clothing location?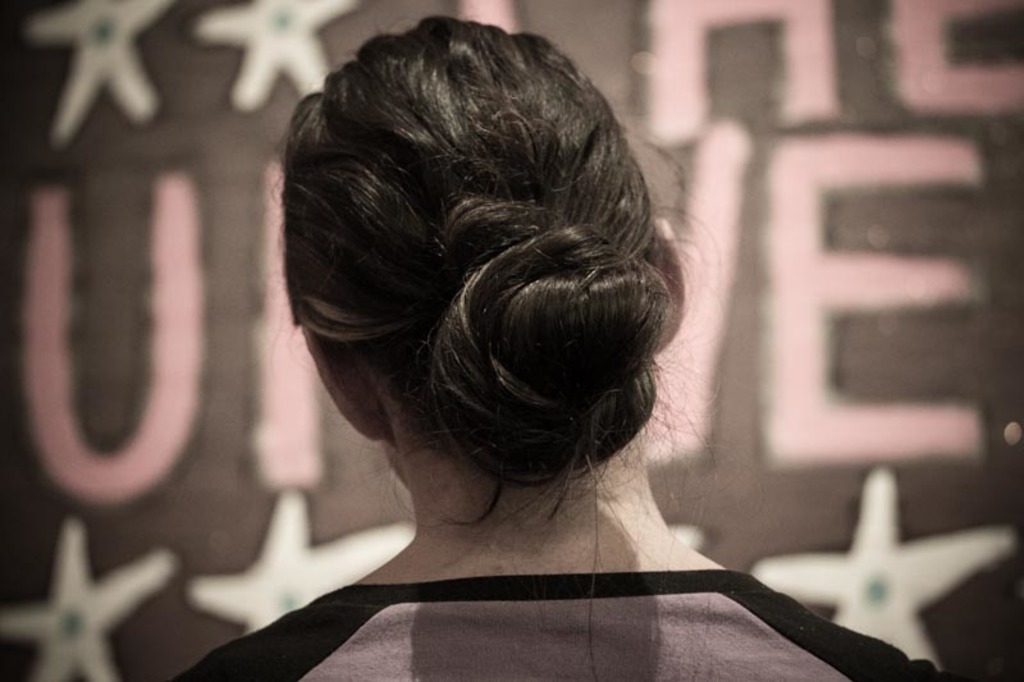
{"x1": 177, "y1": 572, "x2": 959, "y2": 681}
